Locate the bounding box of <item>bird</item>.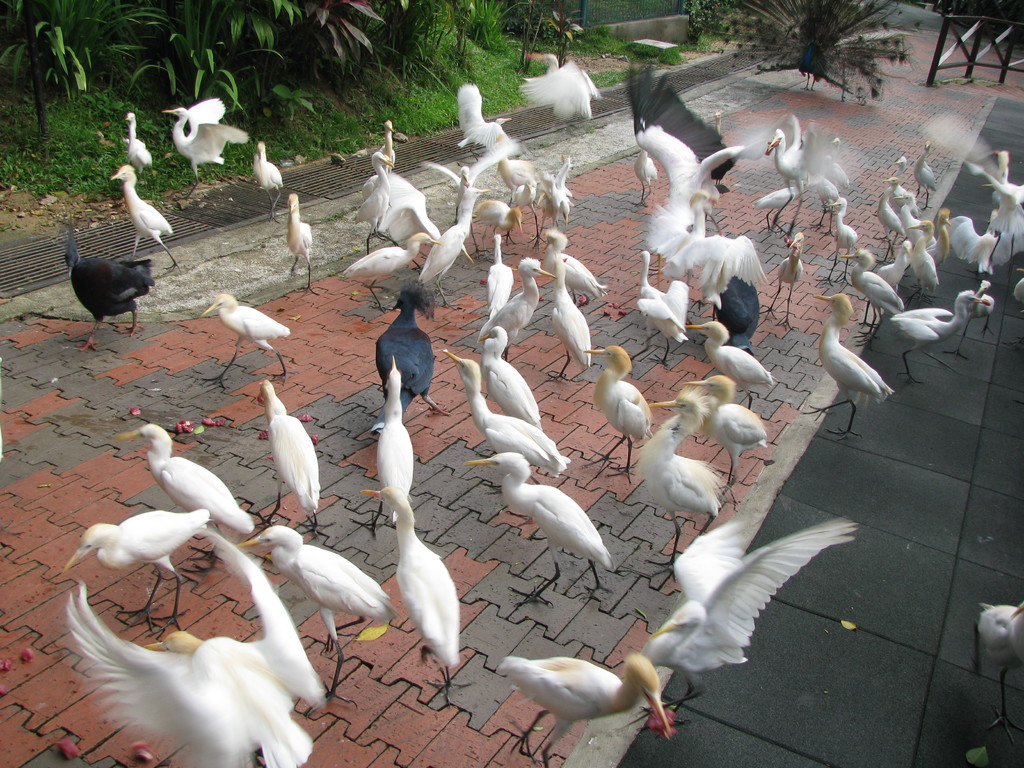
Bounding box: crop(468, 189, 520, 237).
